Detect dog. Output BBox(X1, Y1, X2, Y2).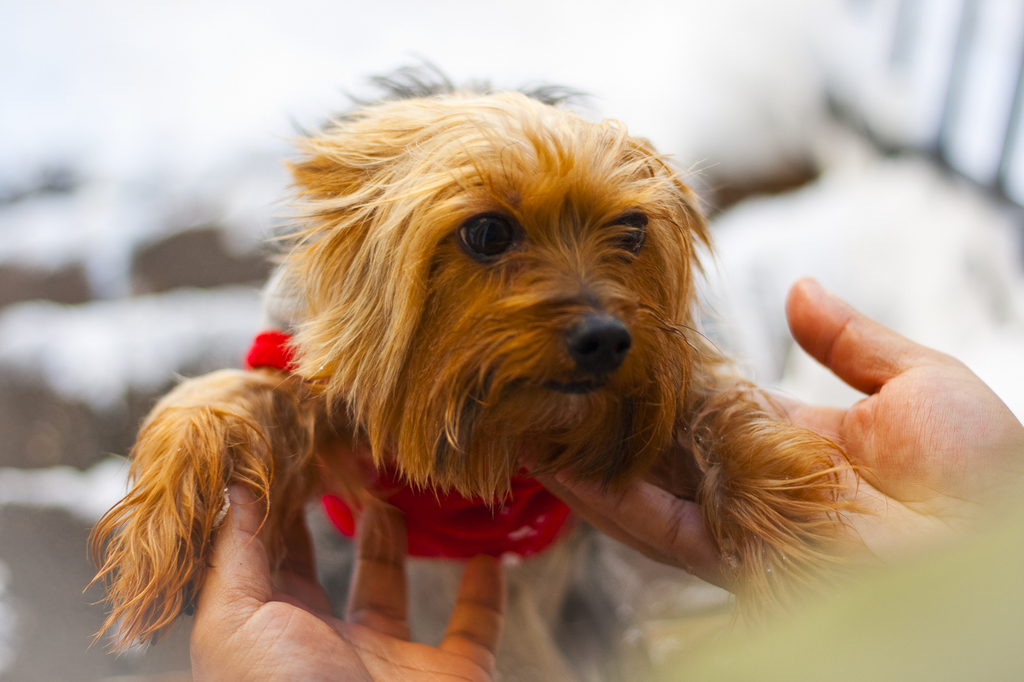
BBox(79, 55, 891, 646).
